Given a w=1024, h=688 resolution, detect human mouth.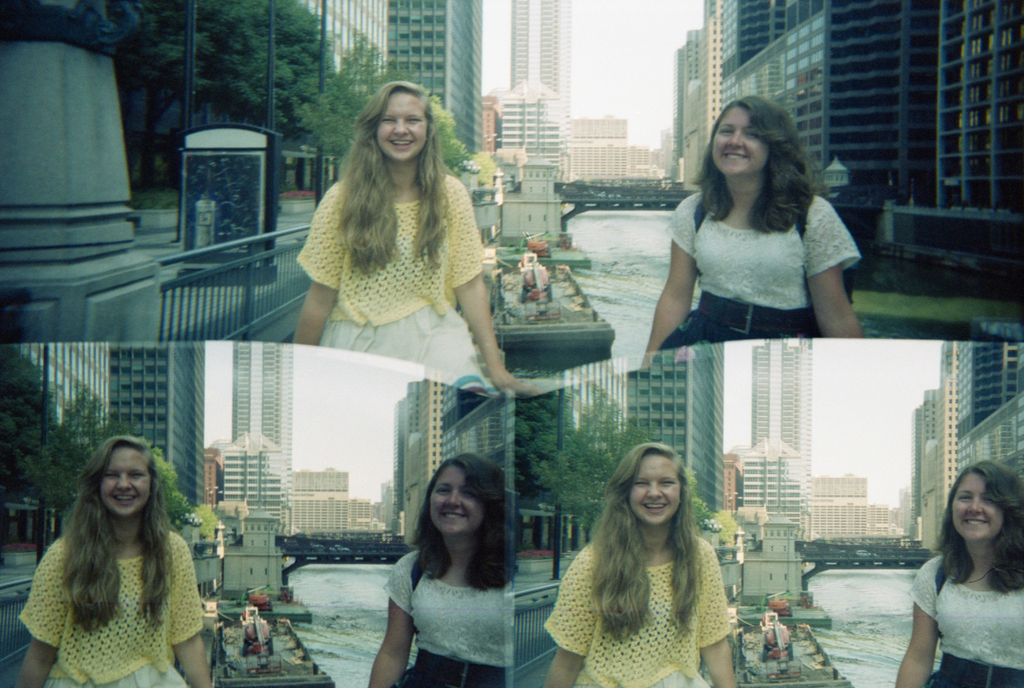
[x1=118, y1=495, x2=135, y2=500].
